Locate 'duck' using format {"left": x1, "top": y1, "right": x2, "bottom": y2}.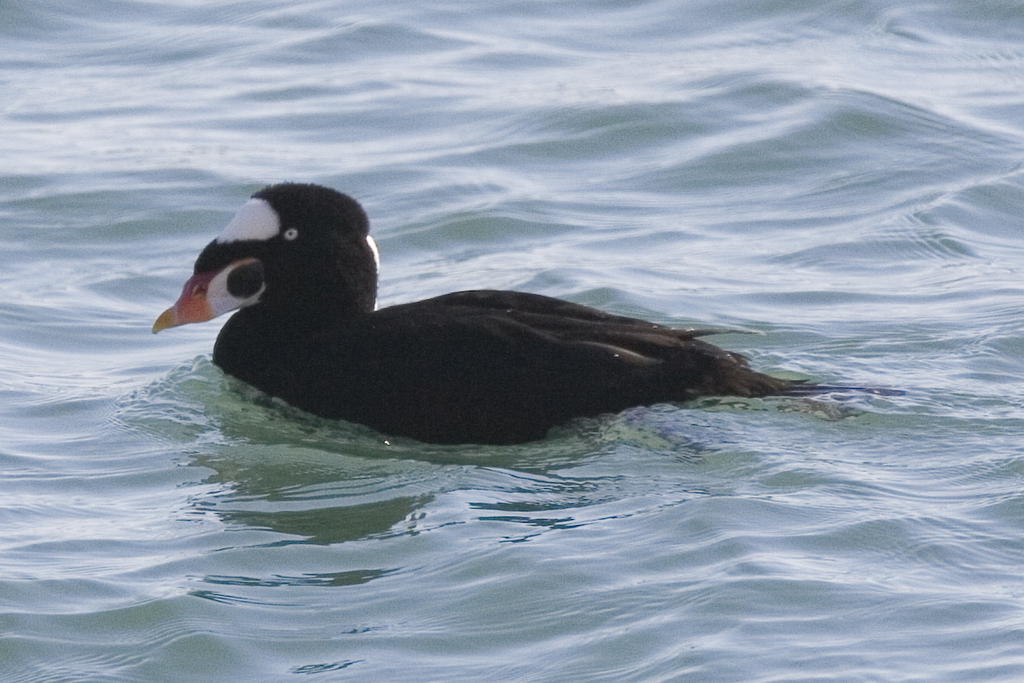
{"left": 144, "top": 177, "right": 850, "bottom": 448}.
